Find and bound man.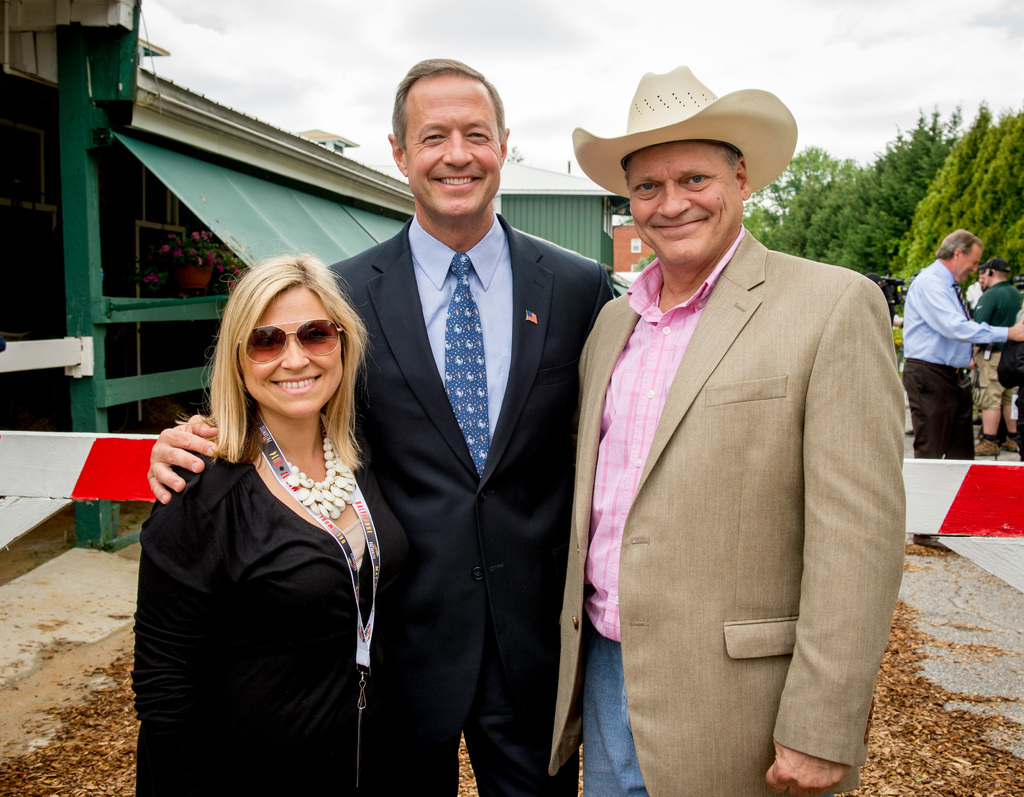
Bound: [969, 265, 1015, 409].
